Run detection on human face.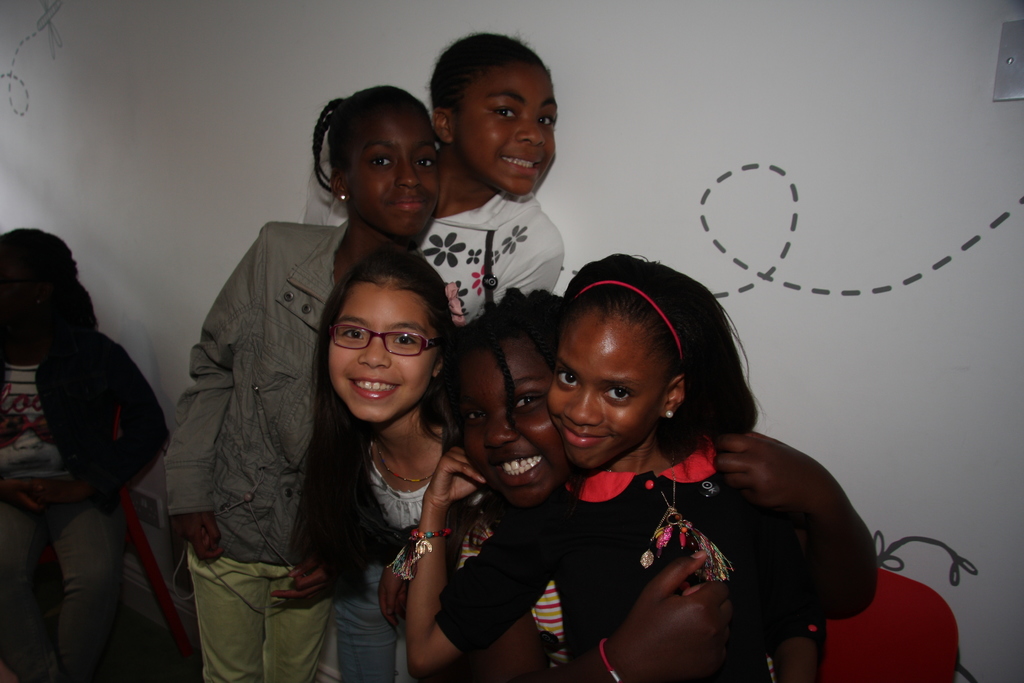
Result: 547 300 669 470.
